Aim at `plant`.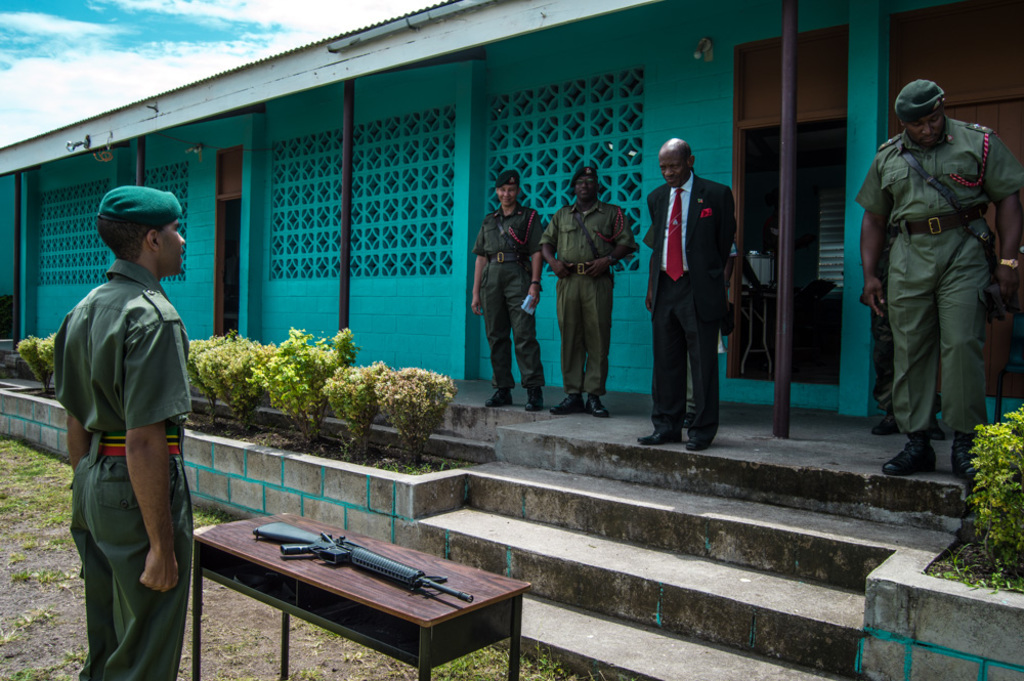
Aimed at x1=13, y1=337, x2=56, y2=400.
